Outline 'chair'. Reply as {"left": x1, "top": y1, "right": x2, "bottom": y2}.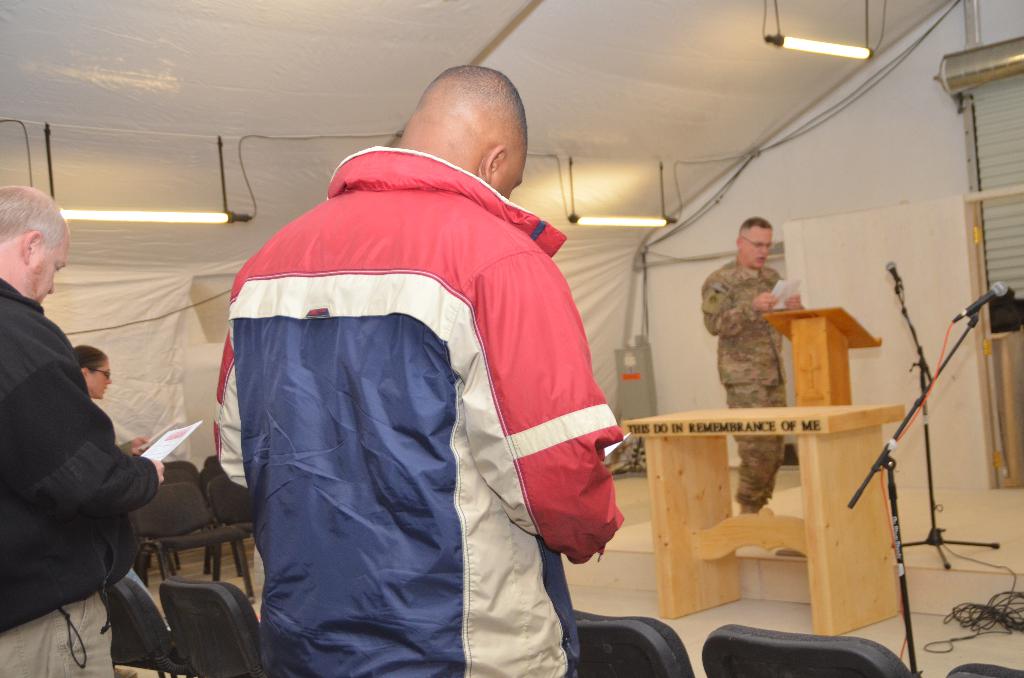
{"left": 568, "top": 606, "right": 699, "bottom": 677}.
